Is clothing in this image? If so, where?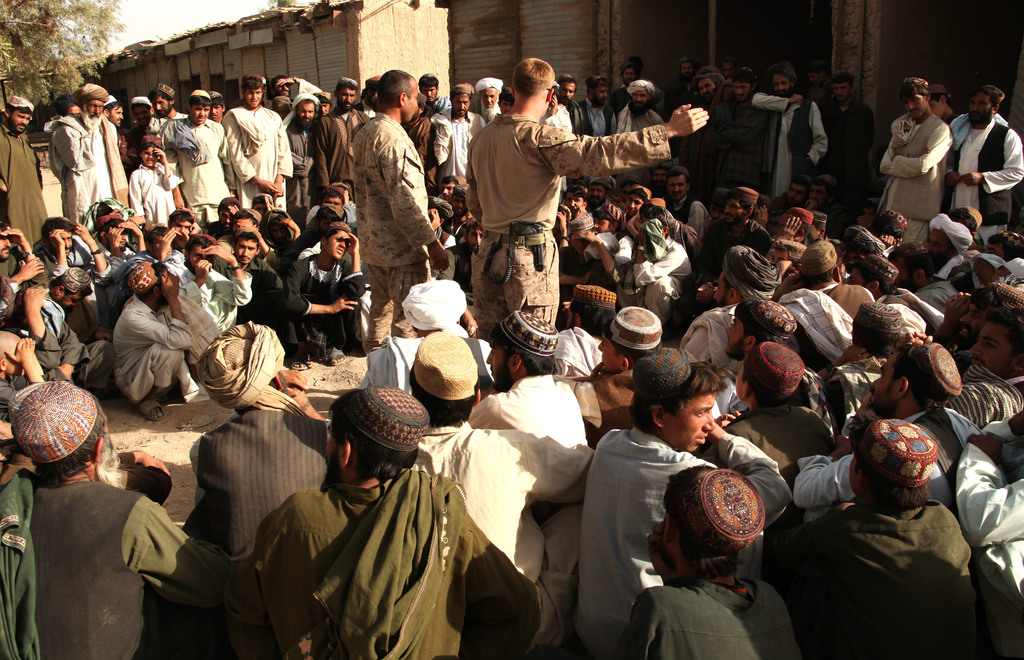
Yes, at x1=549 y1=317 x2=601 y2=394.
